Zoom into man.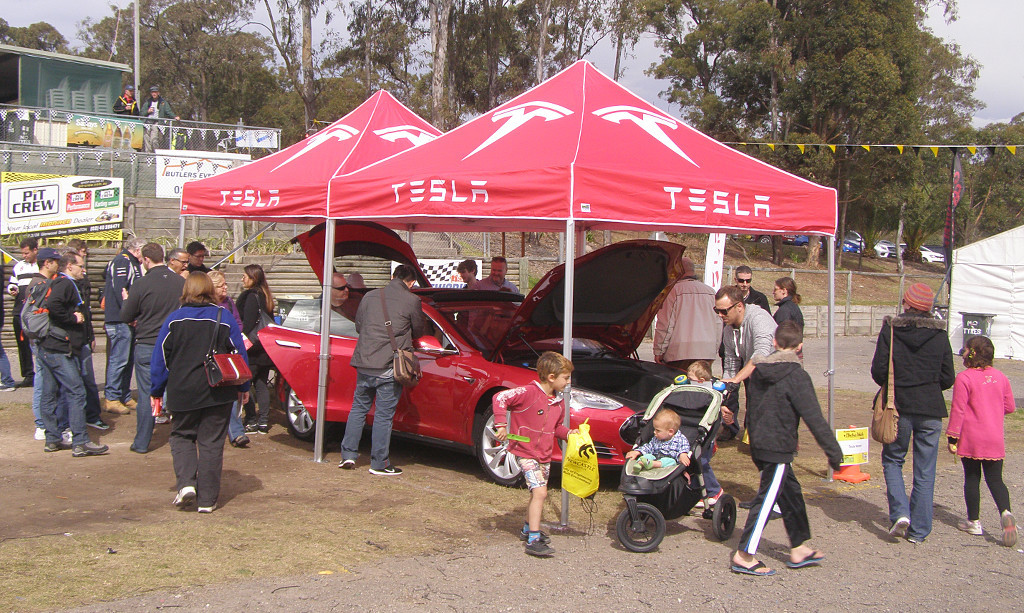
Zoom target: (x1=709, y1=288, x2=782, y2=386).
